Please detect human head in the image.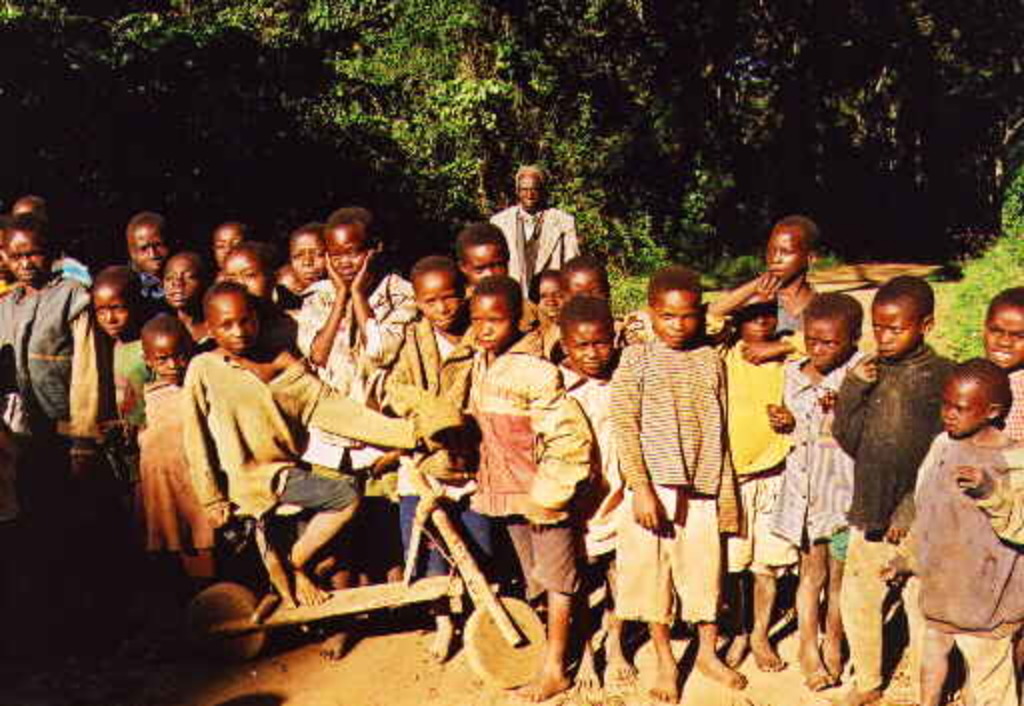
bbox=[6, 214, 58, 290].
